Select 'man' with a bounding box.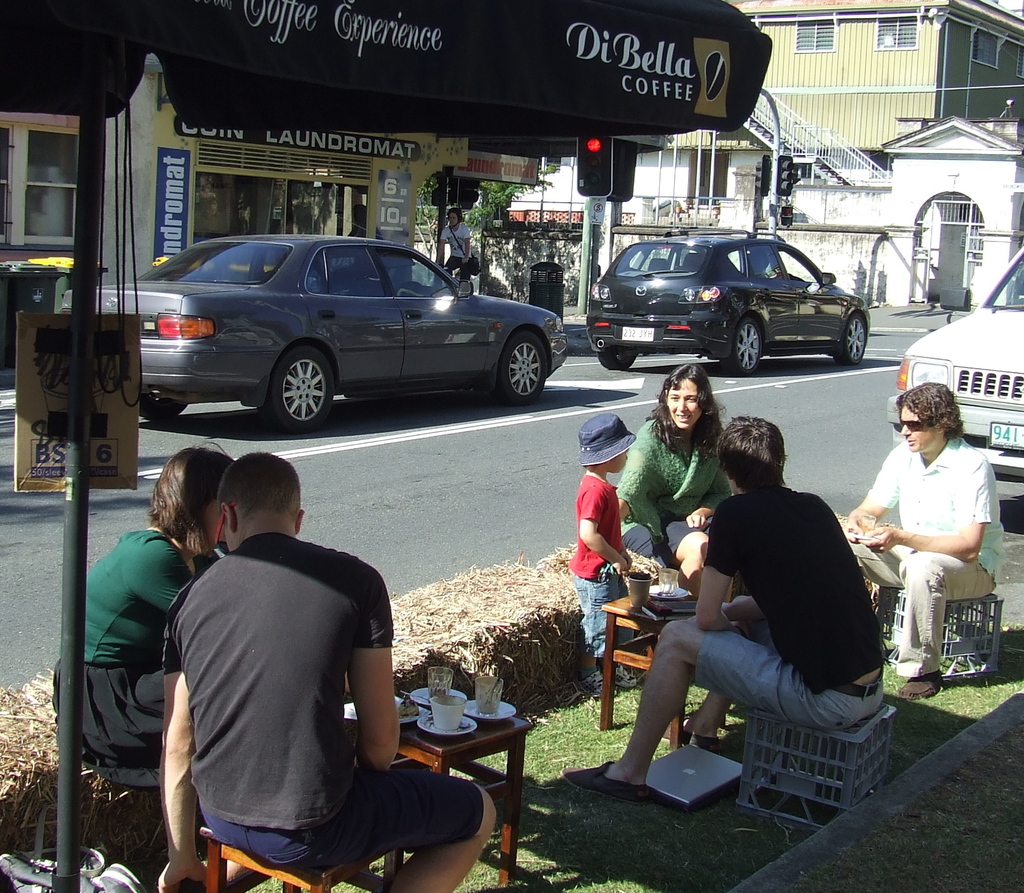
bbox(154, 451, 498, 892).
